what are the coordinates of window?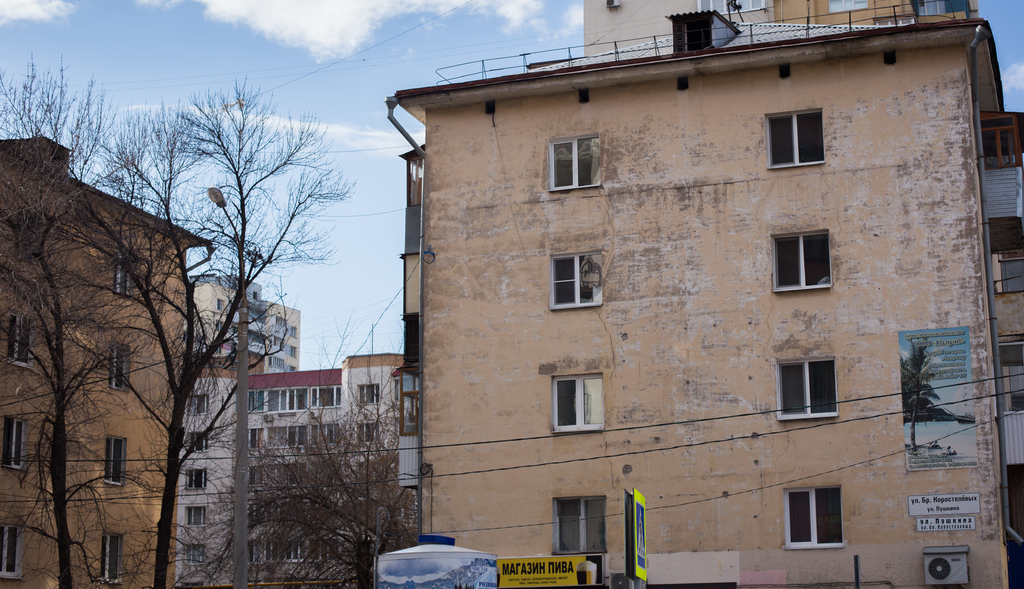
273,335,285,351.
